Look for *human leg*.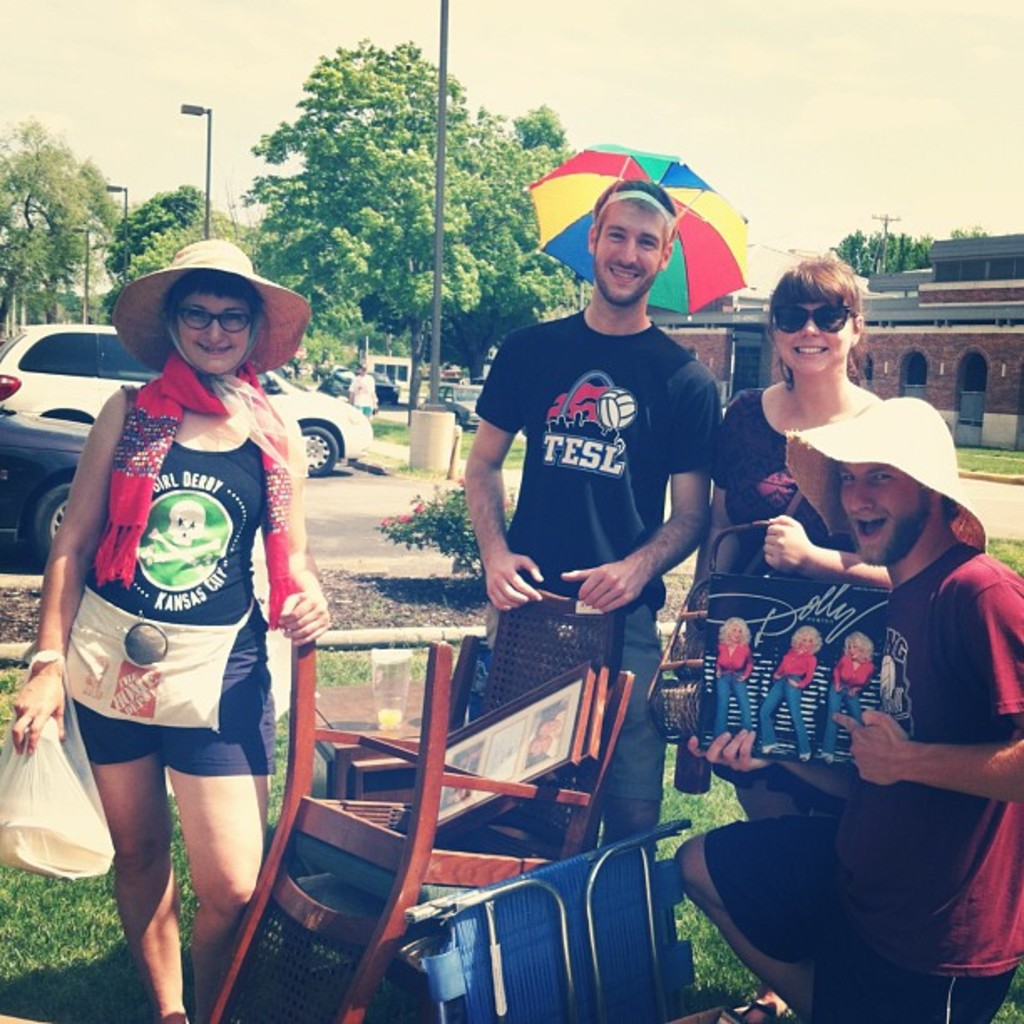
Found: x1=711, y1=674, x2=728, y2=745.
